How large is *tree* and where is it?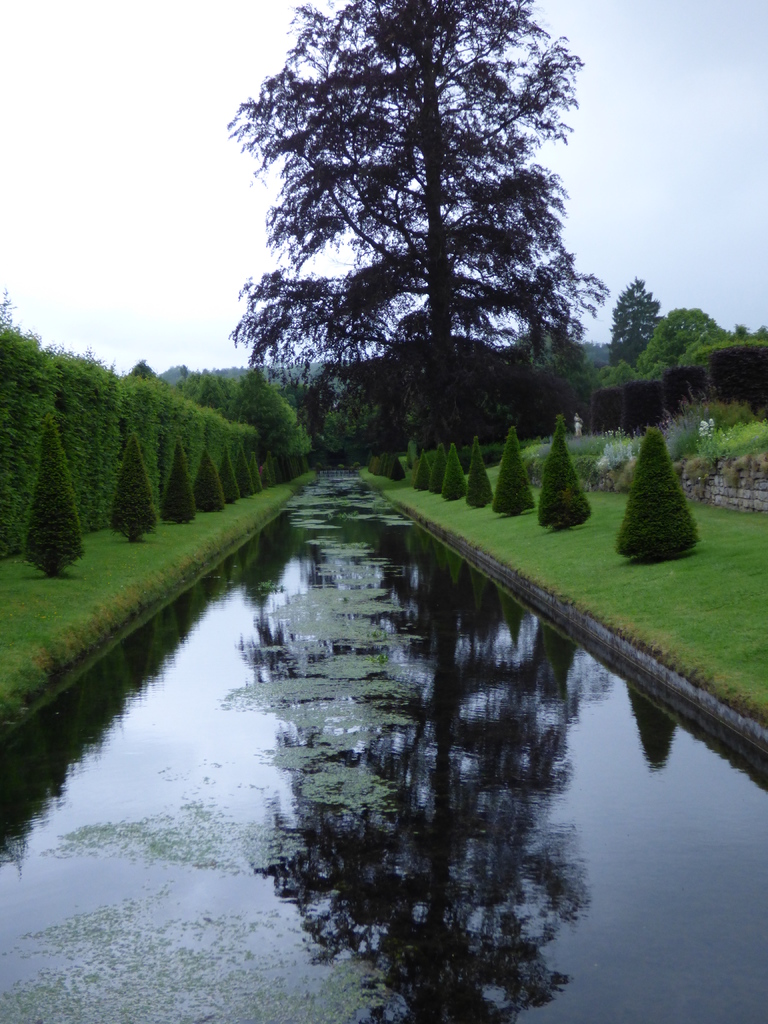
Bounding box: crop(161, 449, 195, 525).
